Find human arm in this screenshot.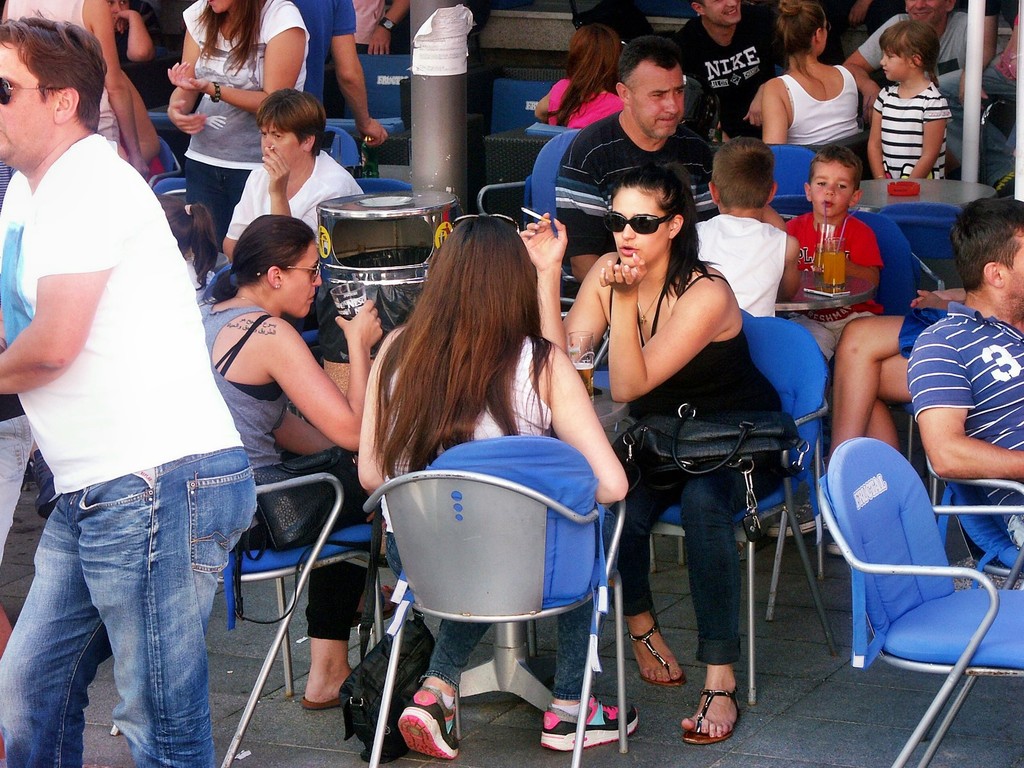
The bounding box for human arm is x1=904, y1=322, x2=1023, y2=484.
